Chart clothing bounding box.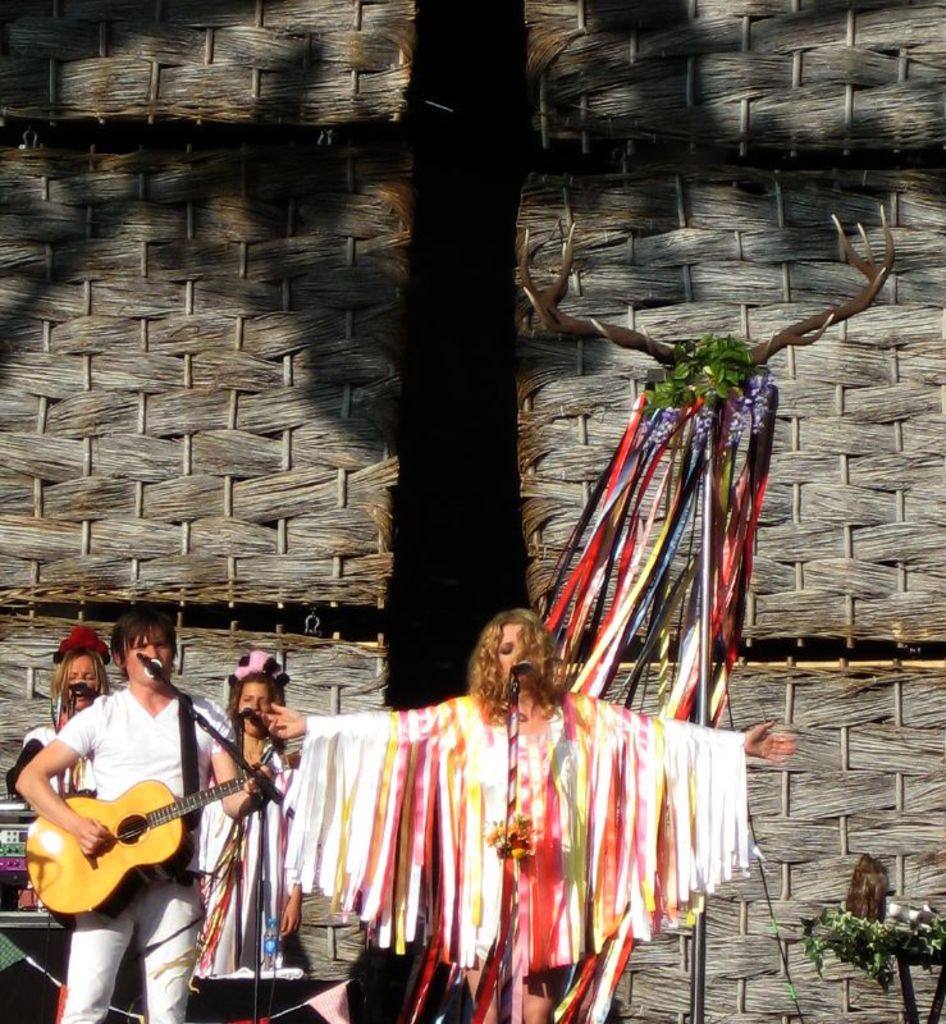
Charted: [x1=196, y1=741, x2=303, y2=974].
